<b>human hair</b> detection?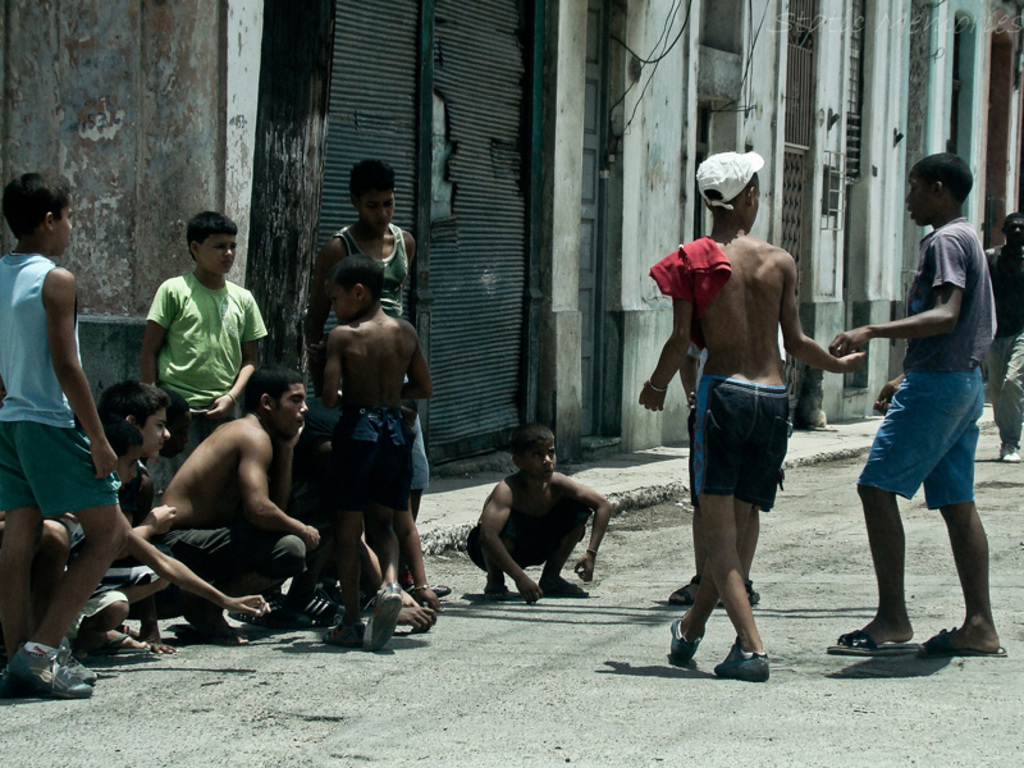
<region>348, 159, 398, 192</region>
